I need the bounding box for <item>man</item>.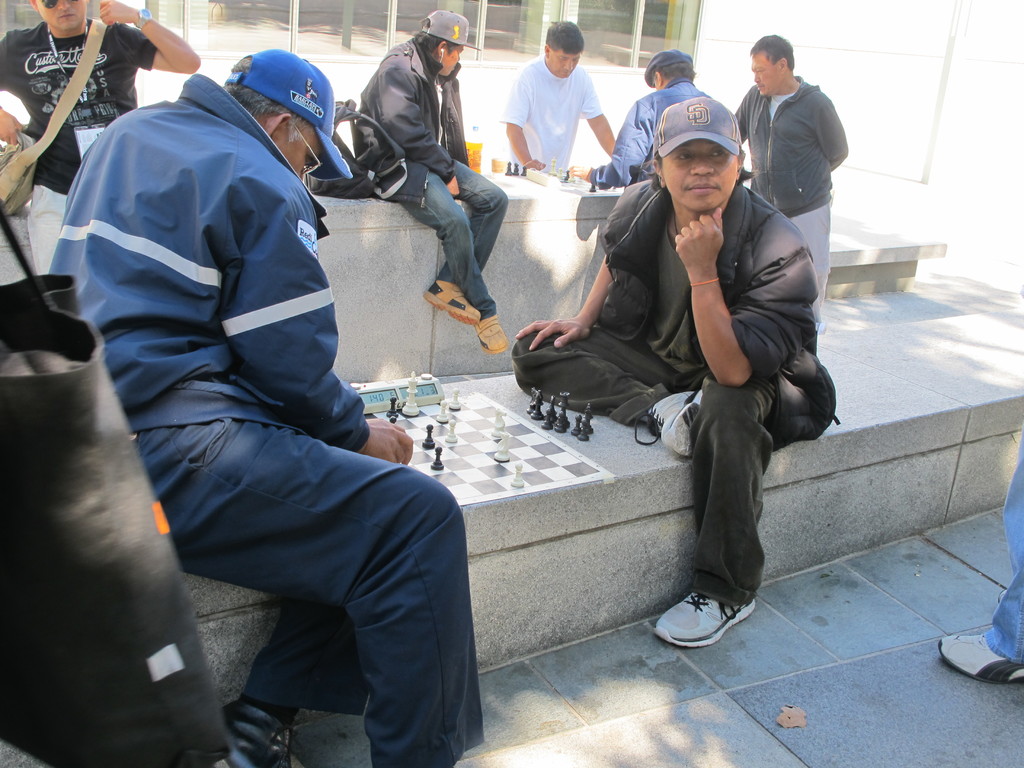
Here it is: (left=565, top=79, right=829, bottom=628).
